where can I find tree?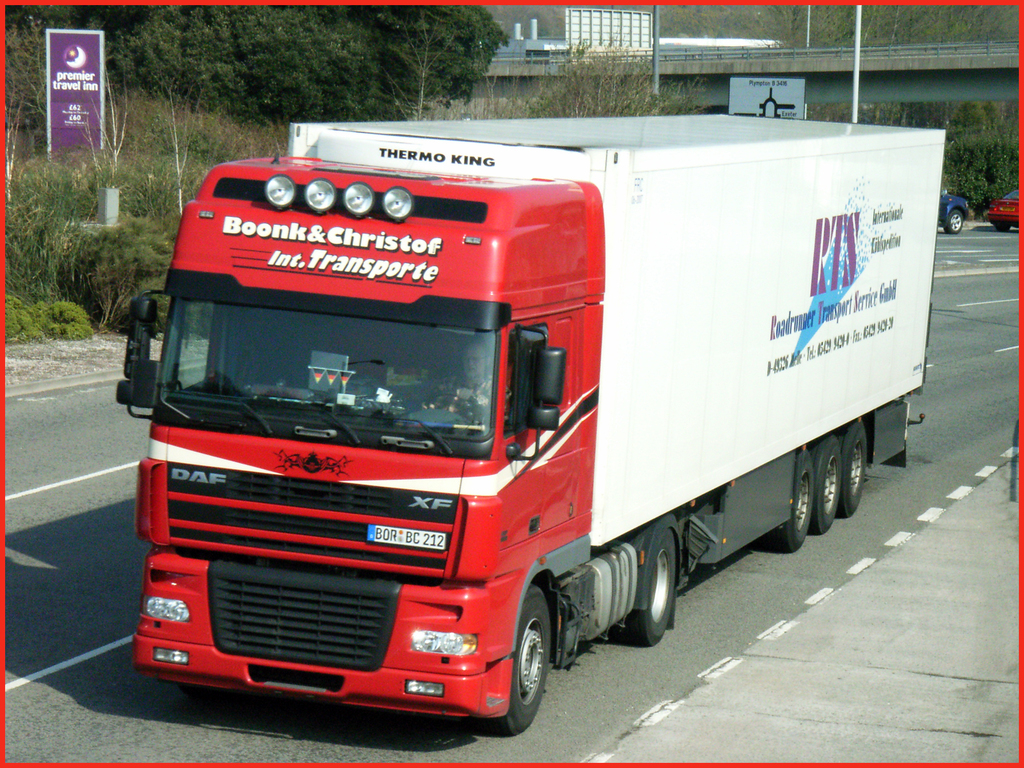
You can find it at (left=876, top=105, right=1021, bottom=214).
